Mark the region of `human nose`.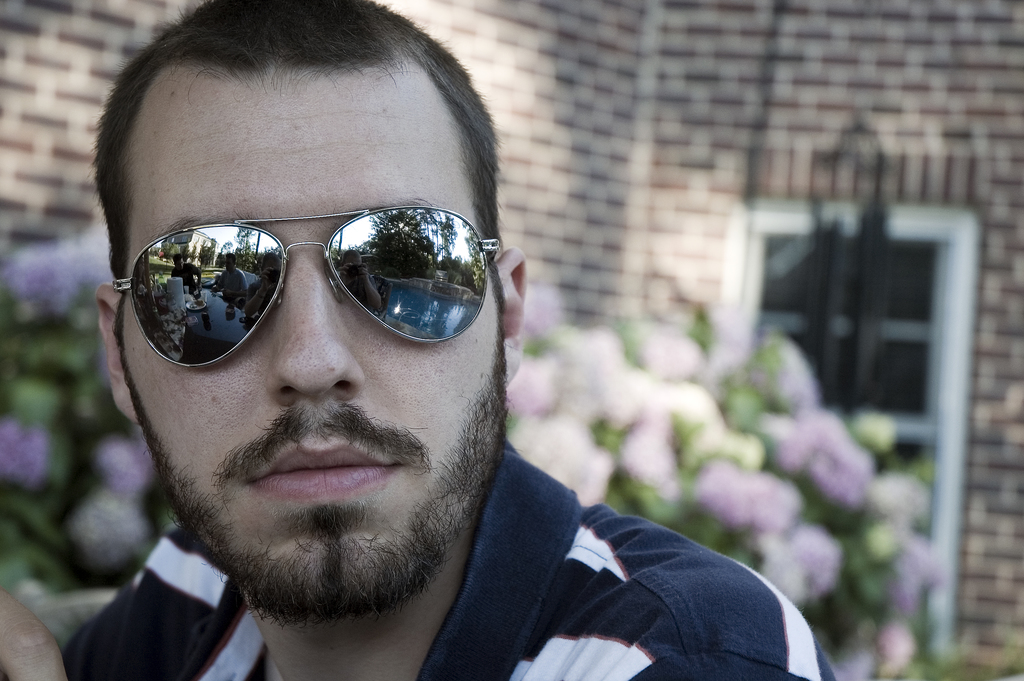
Region: l=257, t=295, r=353, b=397.
